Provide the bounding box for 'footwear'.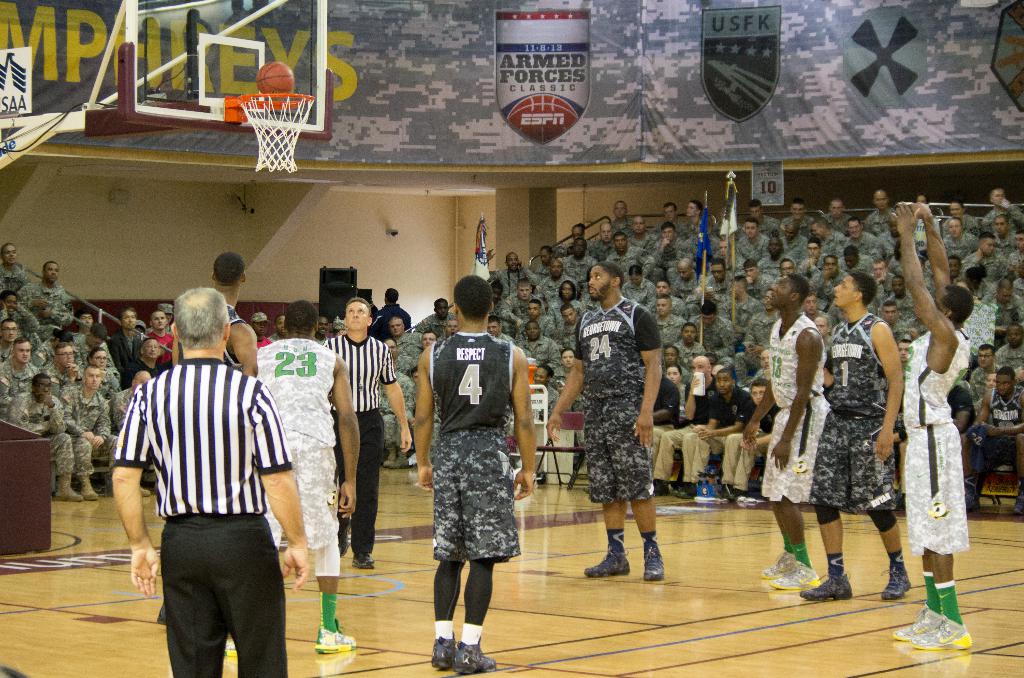
(x1=883, y1=567, x2=910, y2=600).
